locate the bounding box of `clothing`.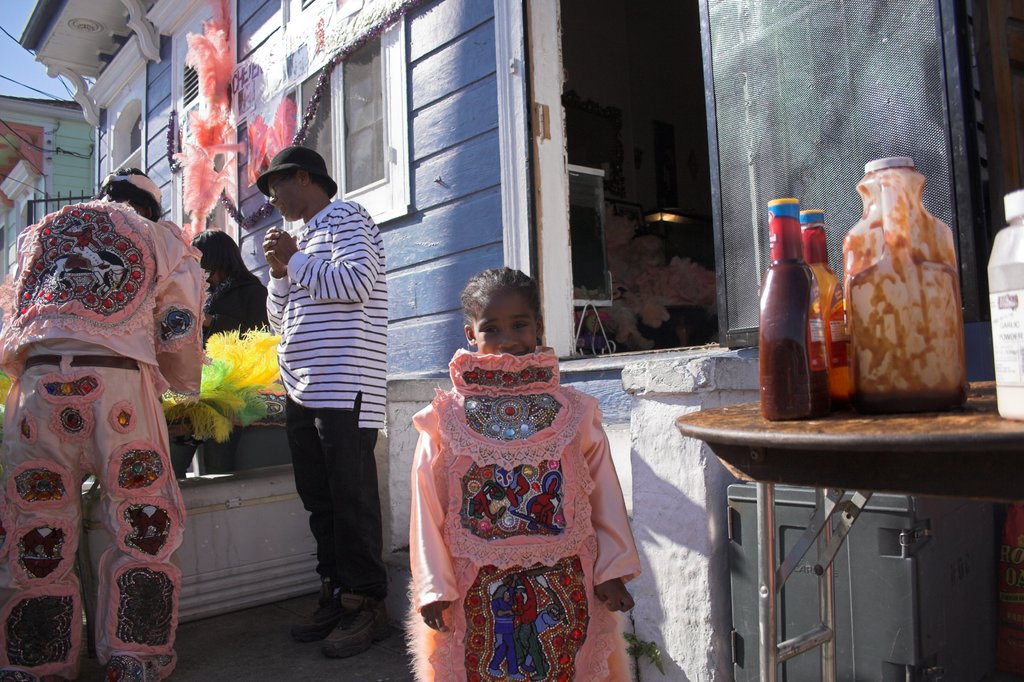
Bounding box: box=[0, 202, 211, 681].
